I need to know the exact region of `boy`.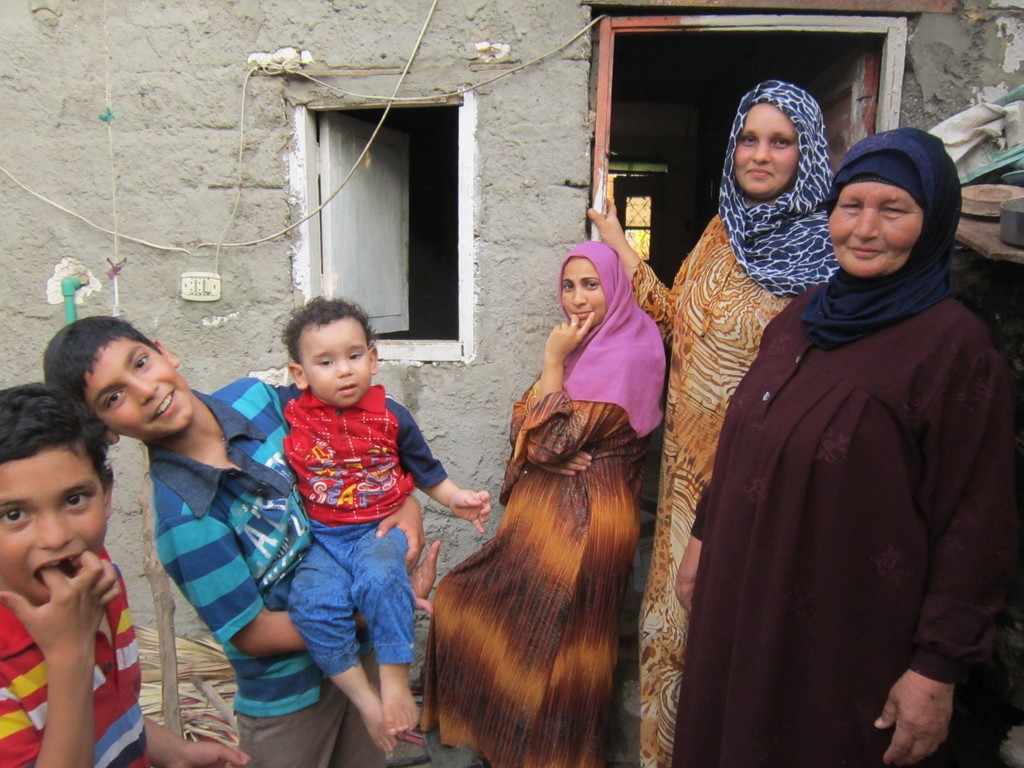
Region: 0,382,260,767.
